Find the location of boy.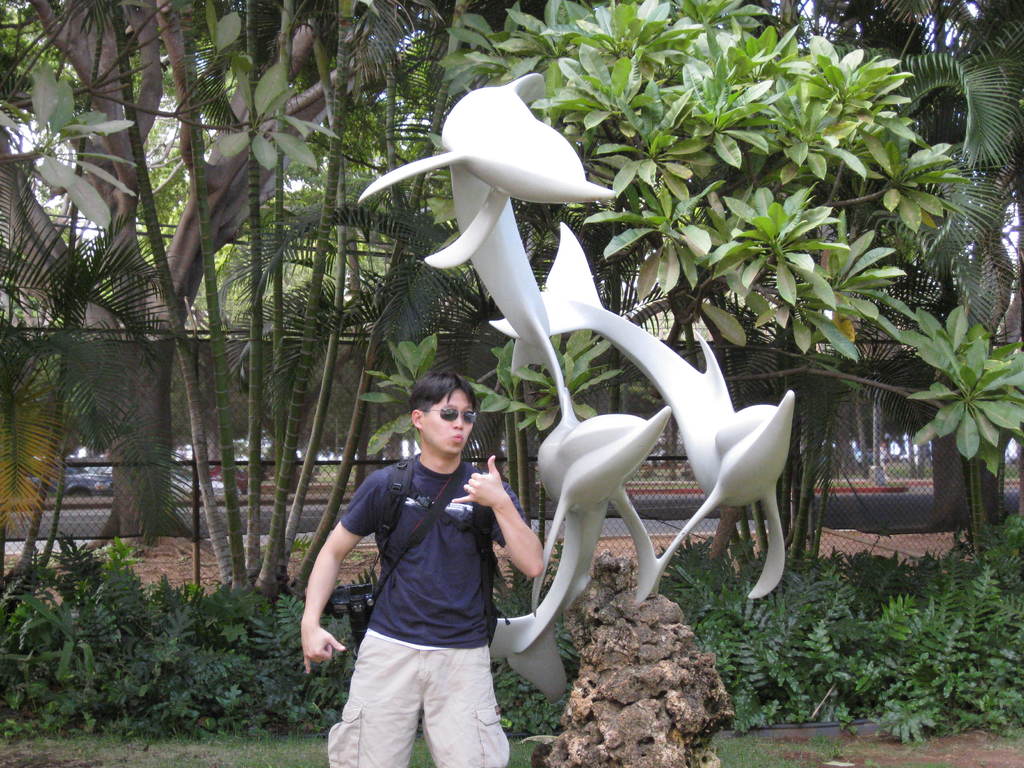
Location: locate(294, 356, 537, 761).
